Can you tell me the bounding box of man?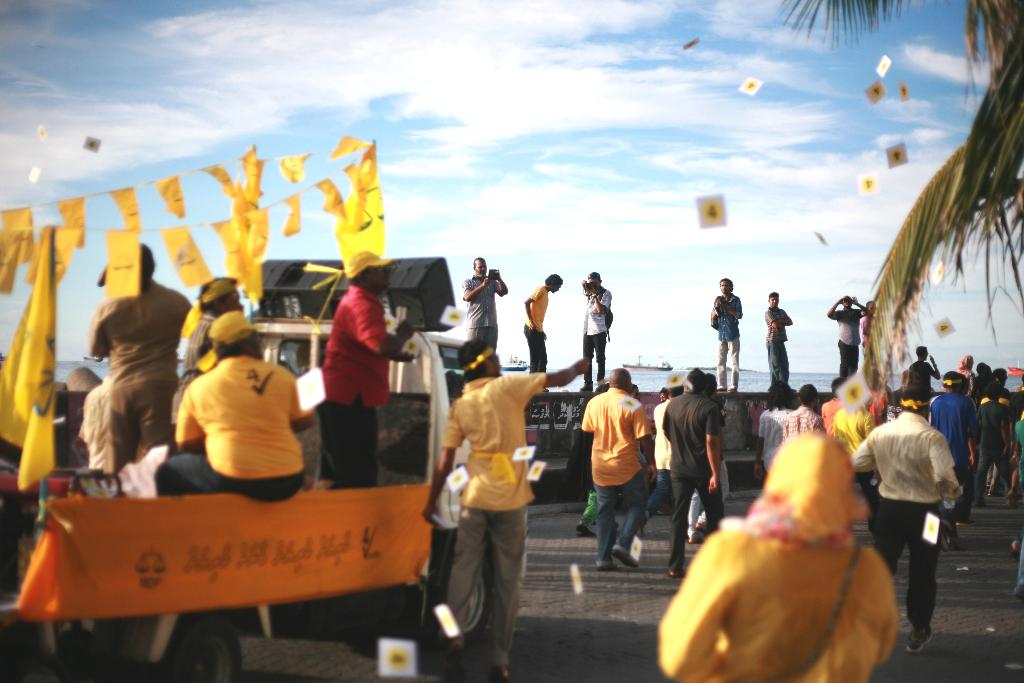
l=580, t=372, r=662, b=564.
